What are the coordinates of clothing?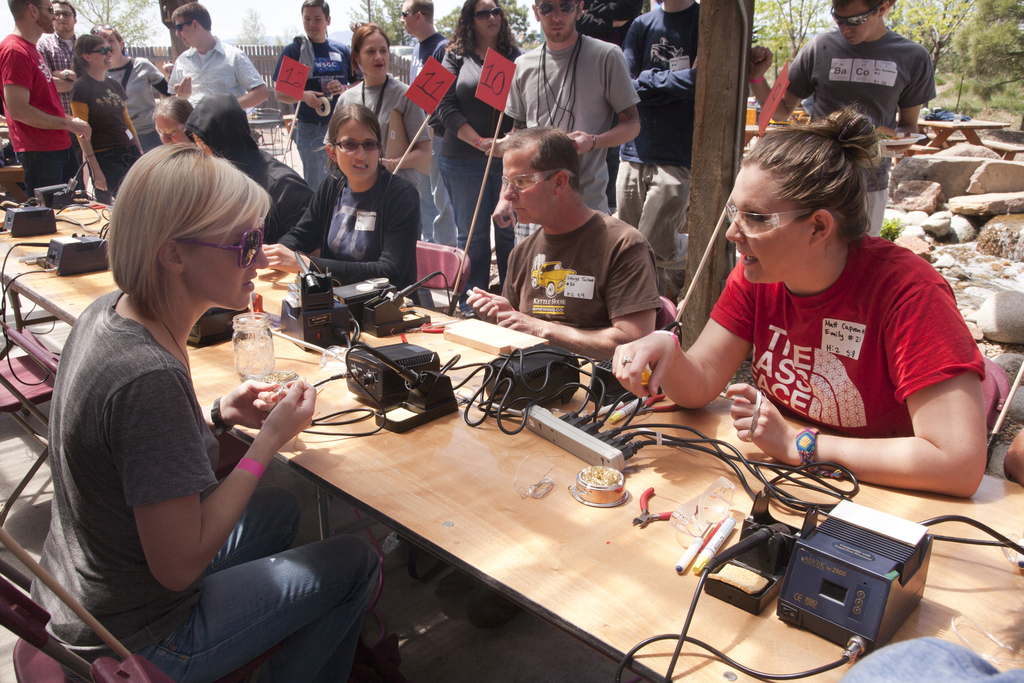
(left=37, top=25, right=83, bottom=119).
